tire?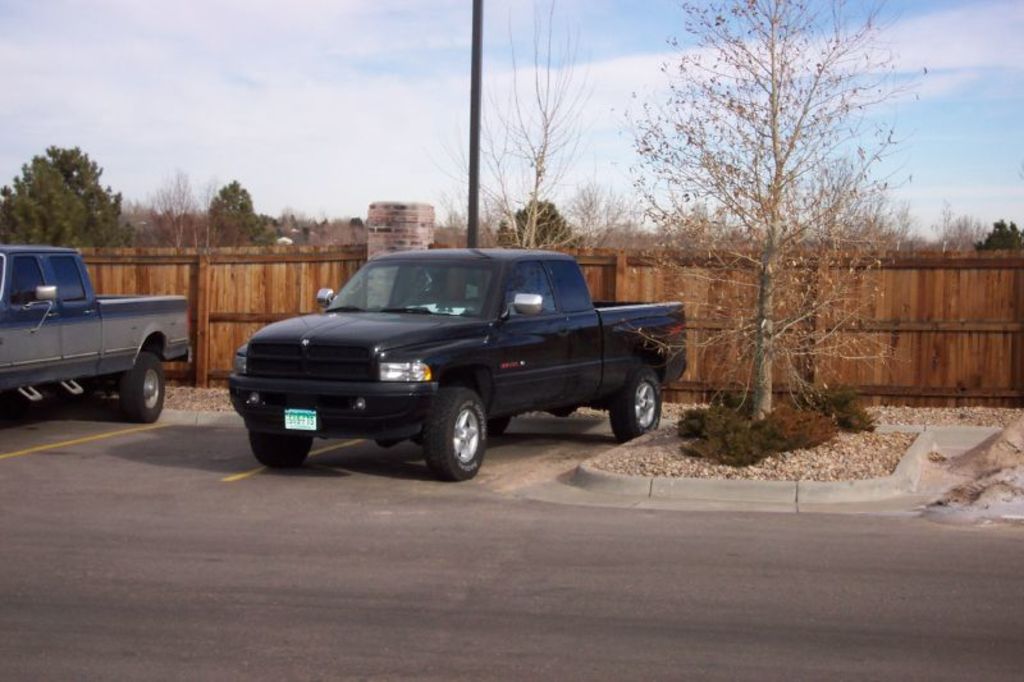
locate(248, 425, 314, 466)
